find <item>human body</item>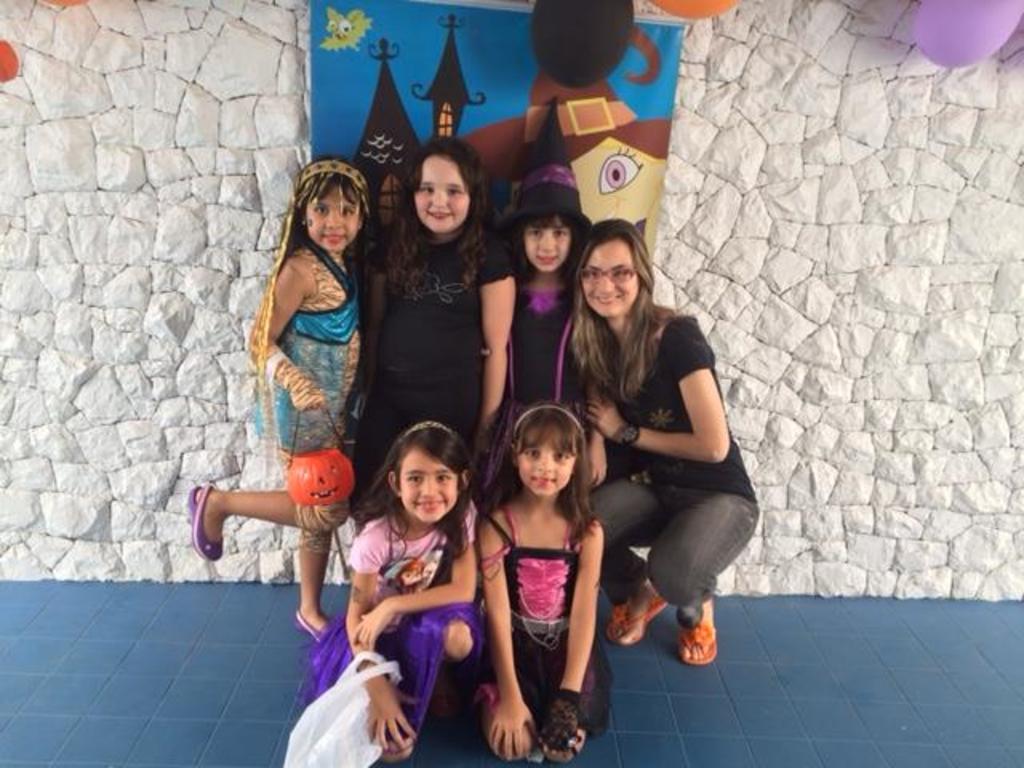
[x1=358, y1=214, x2=517, y2=533]
